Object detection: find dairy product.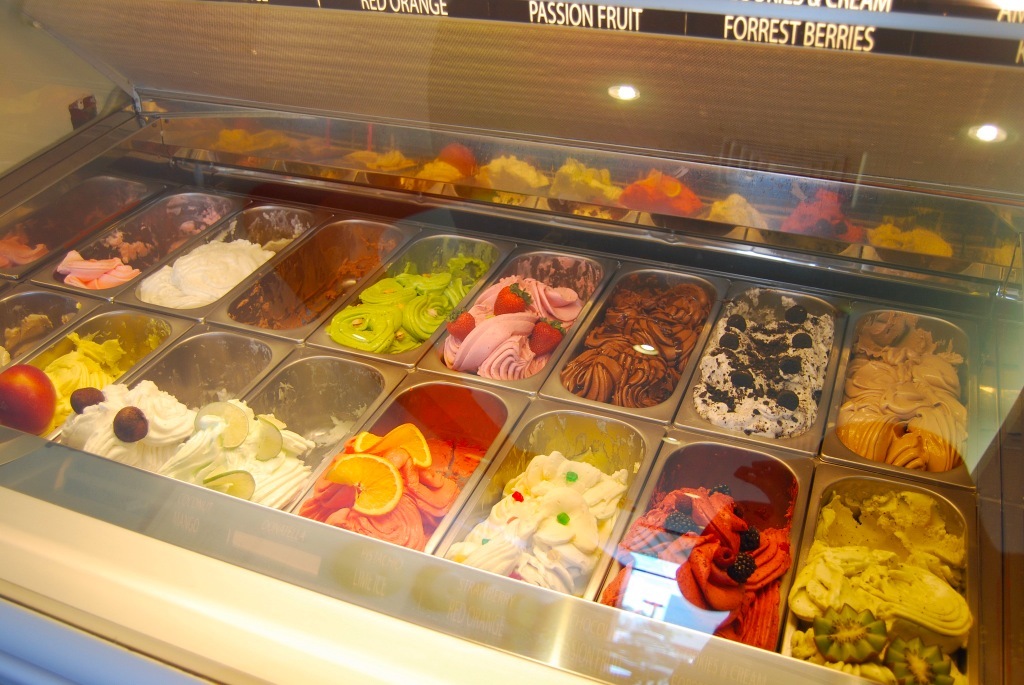
{"x1": 50, "y1": 224, "x2": 169, "y2": 291}.
